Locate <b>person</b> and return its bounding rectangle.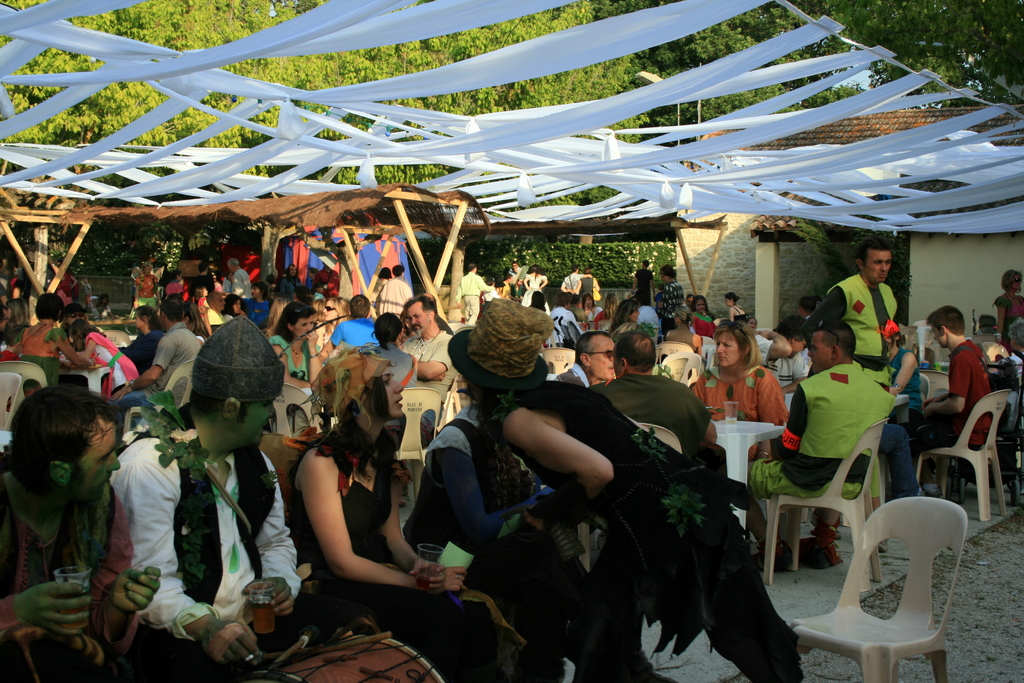
box=[135, 297, 202, 391].
